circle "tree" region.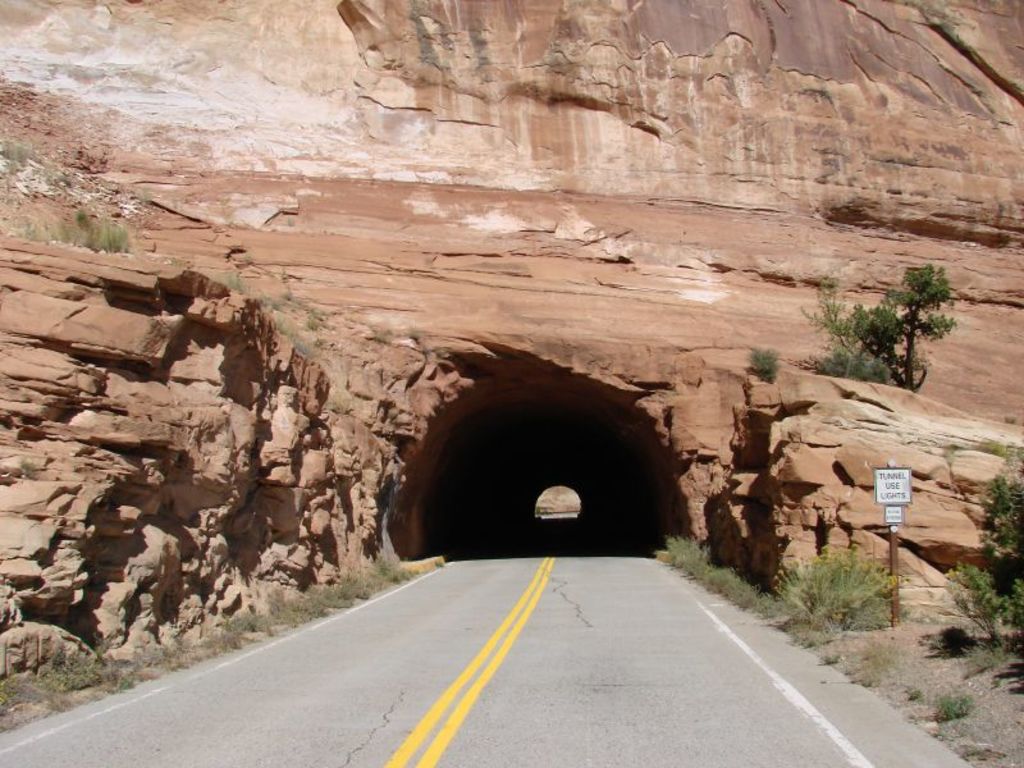
Region: 814 256 965 388.
